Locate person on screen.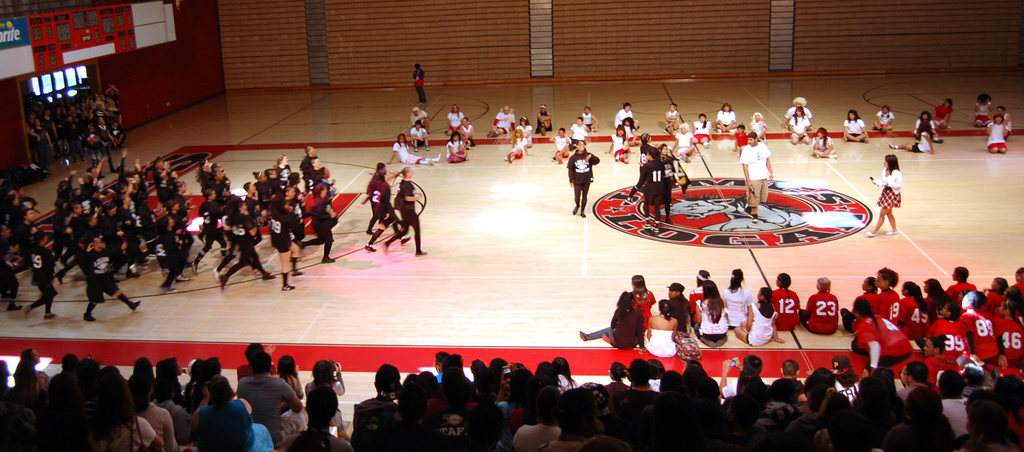
On screen at bbox=(569, 115, 591, 146).
